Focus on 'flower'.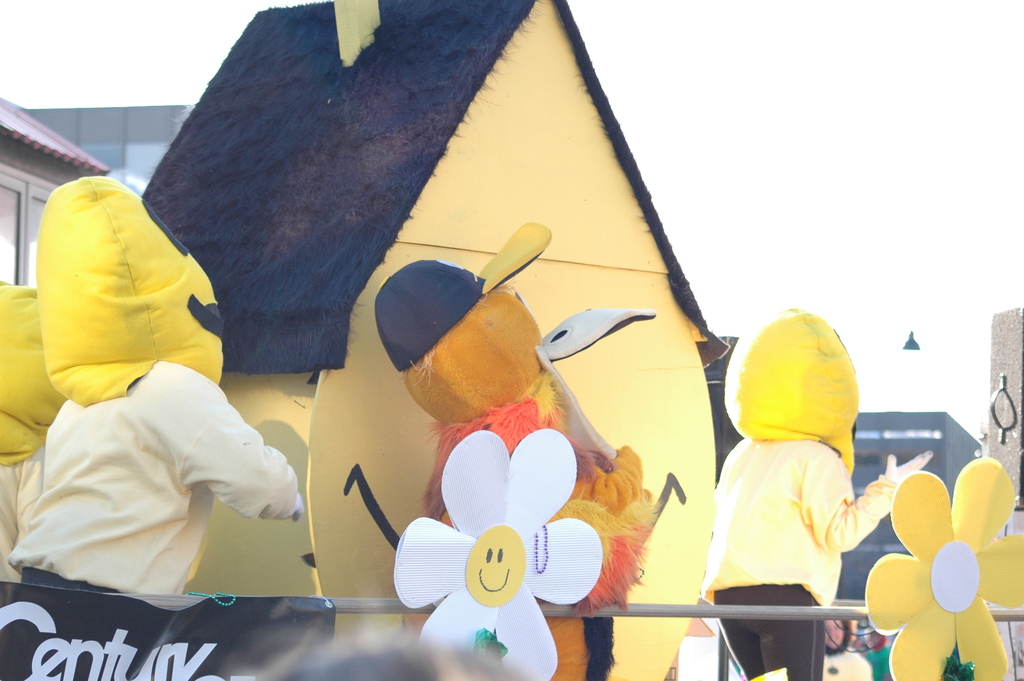
Focused at 879/472/1017/671.
